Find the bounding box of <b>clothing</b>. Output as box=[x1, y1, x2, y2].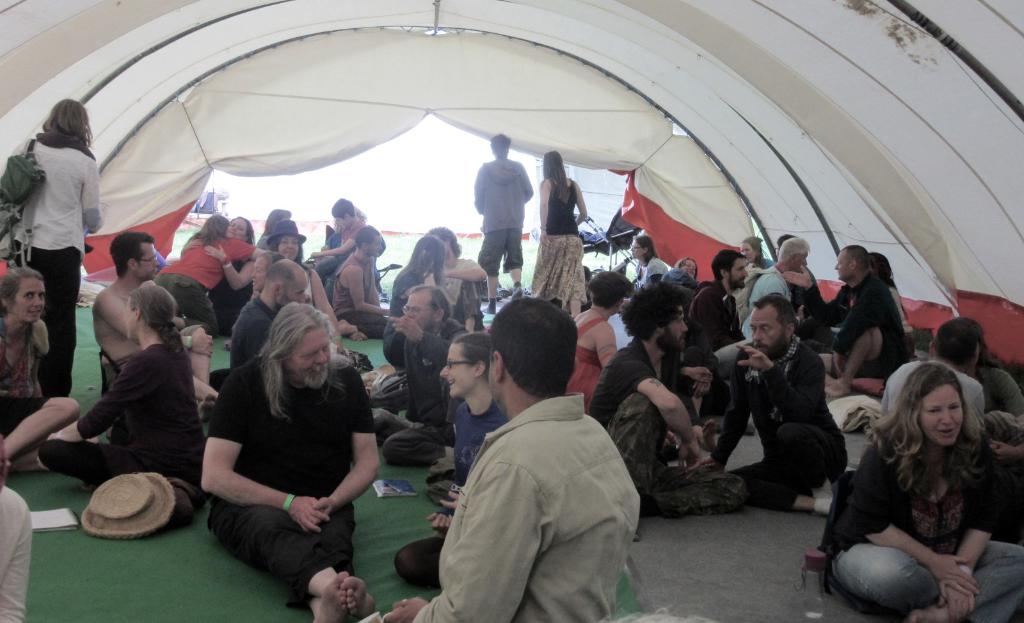
box=[563, 304, 614, 403].
